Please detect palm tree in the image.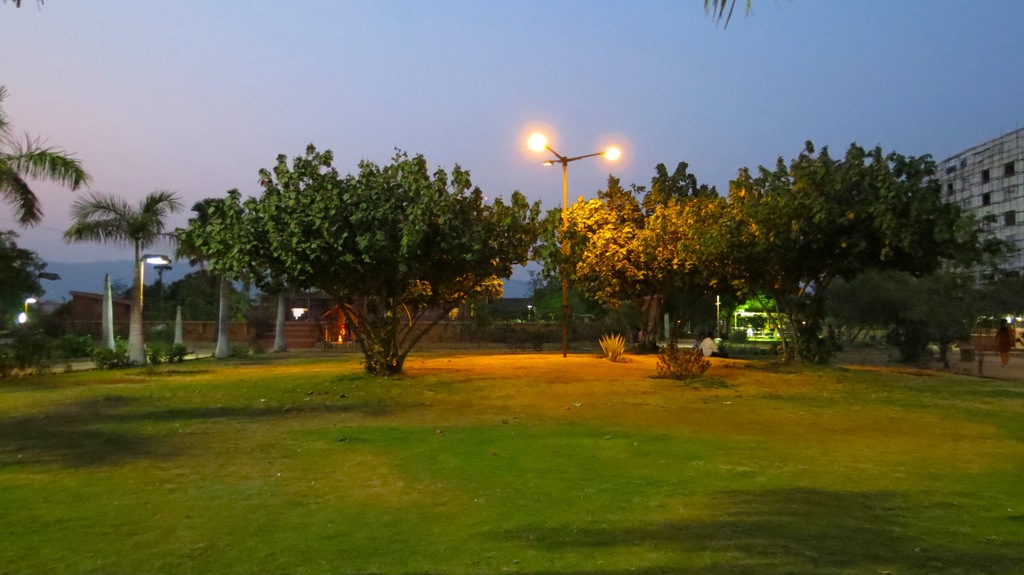
<bbox>31, 133, 205, 366</bbox>.
